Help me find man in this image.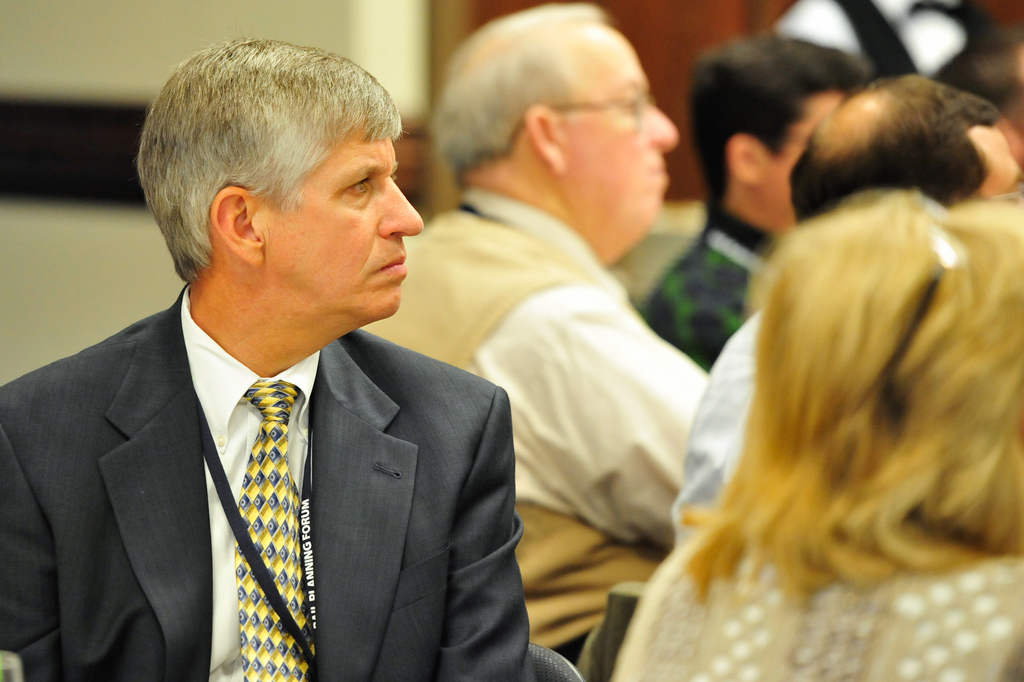
Found it: rect(666, 72, 1023, 556).
